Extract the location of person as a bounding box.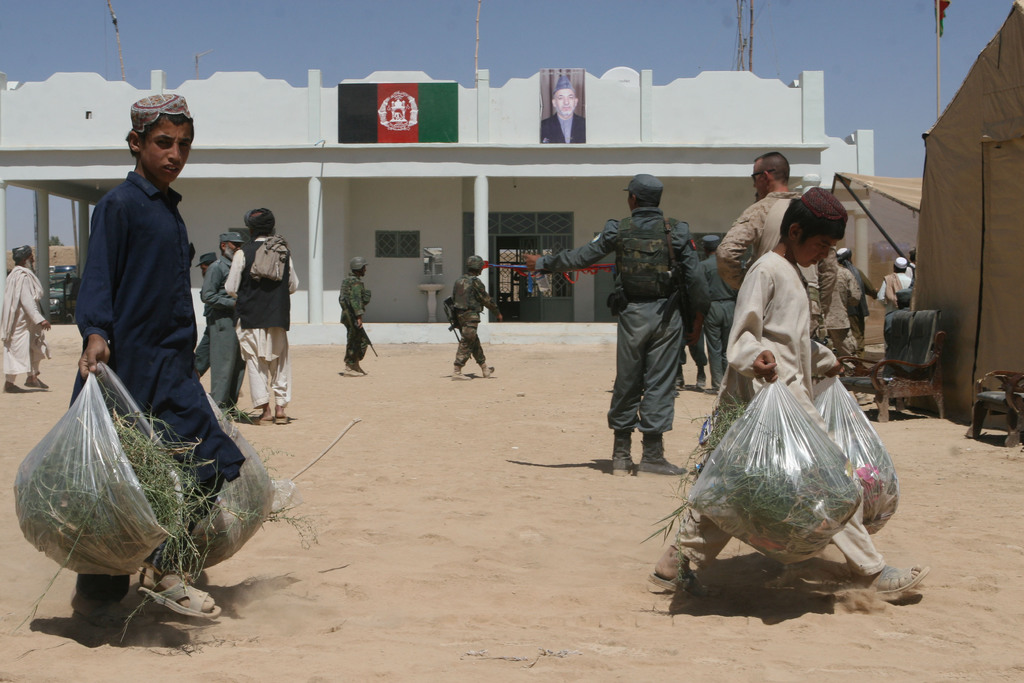
{"left": 516, "top": 176, "right": 719, "bottom": 480}.
